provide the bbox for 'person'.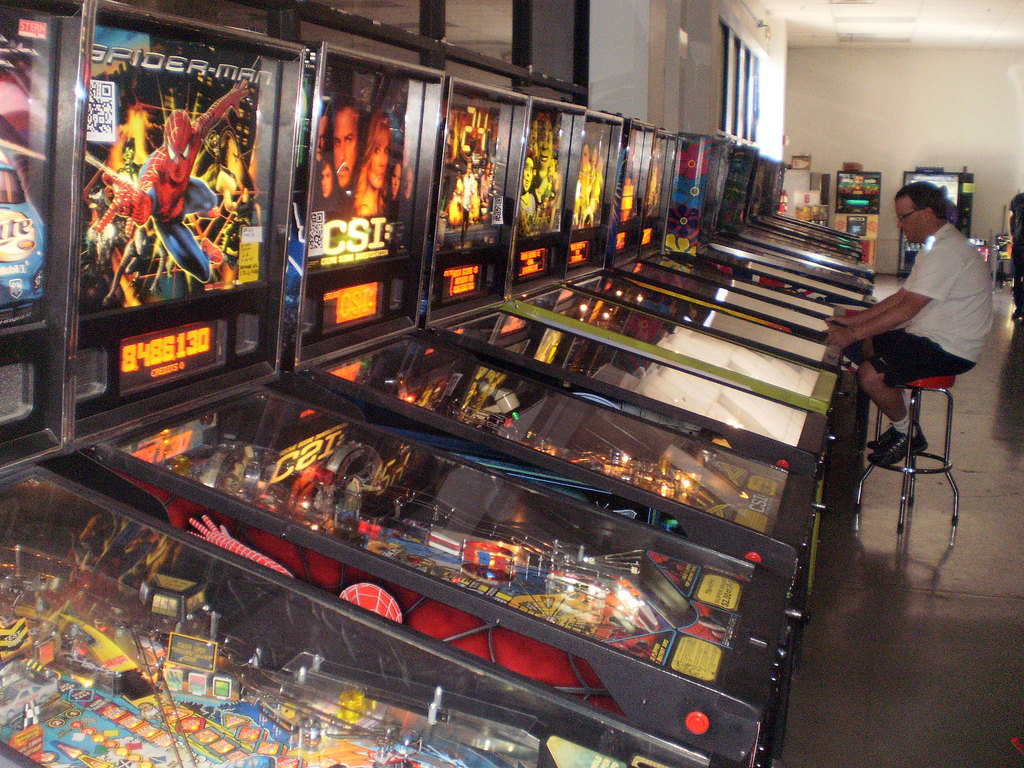
94,81,253,284.
